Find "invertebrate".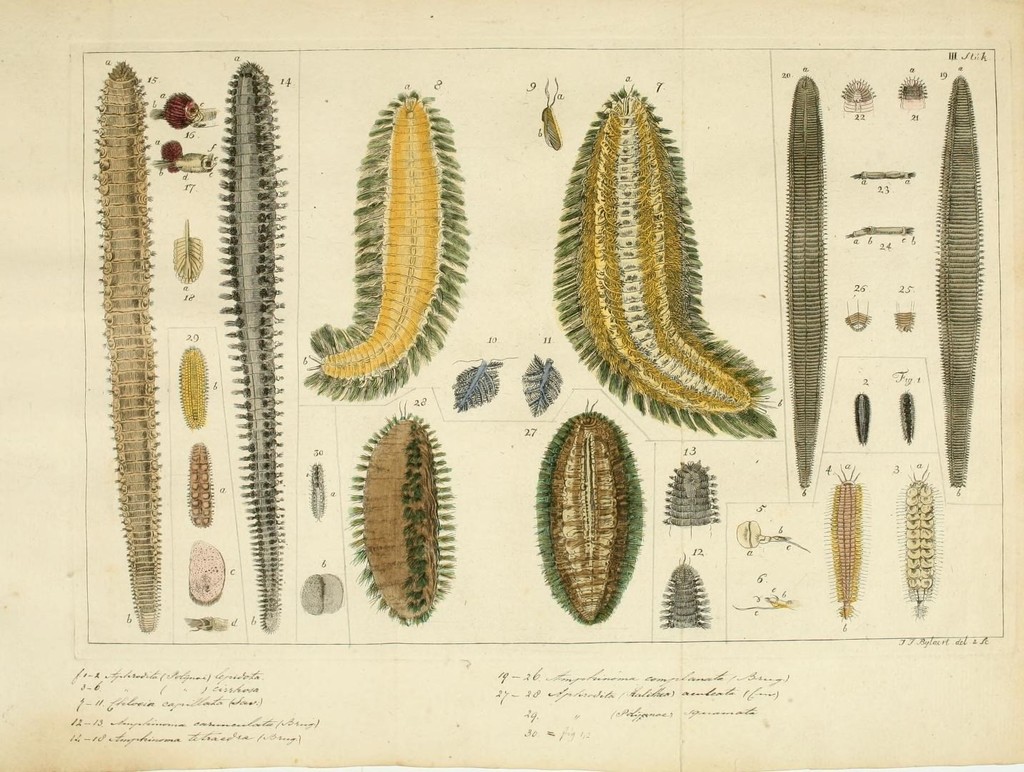
{"x1": 219, "y1": 61, "x2": 289, "y2": 634}.
